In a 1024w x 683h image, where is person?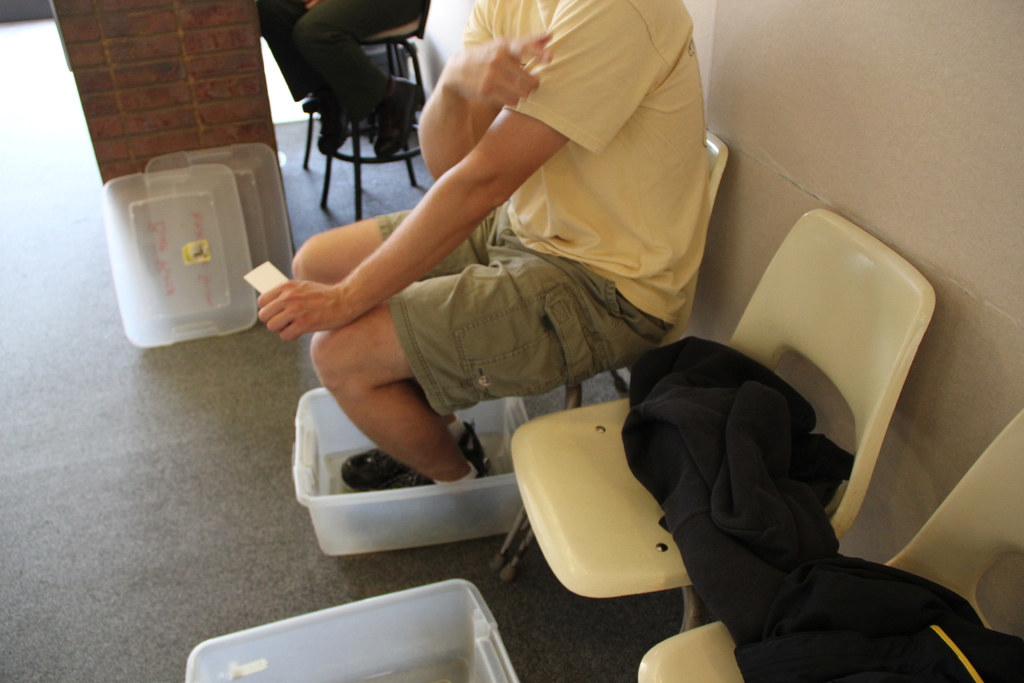
select_region(282, 11, 755, 604).
